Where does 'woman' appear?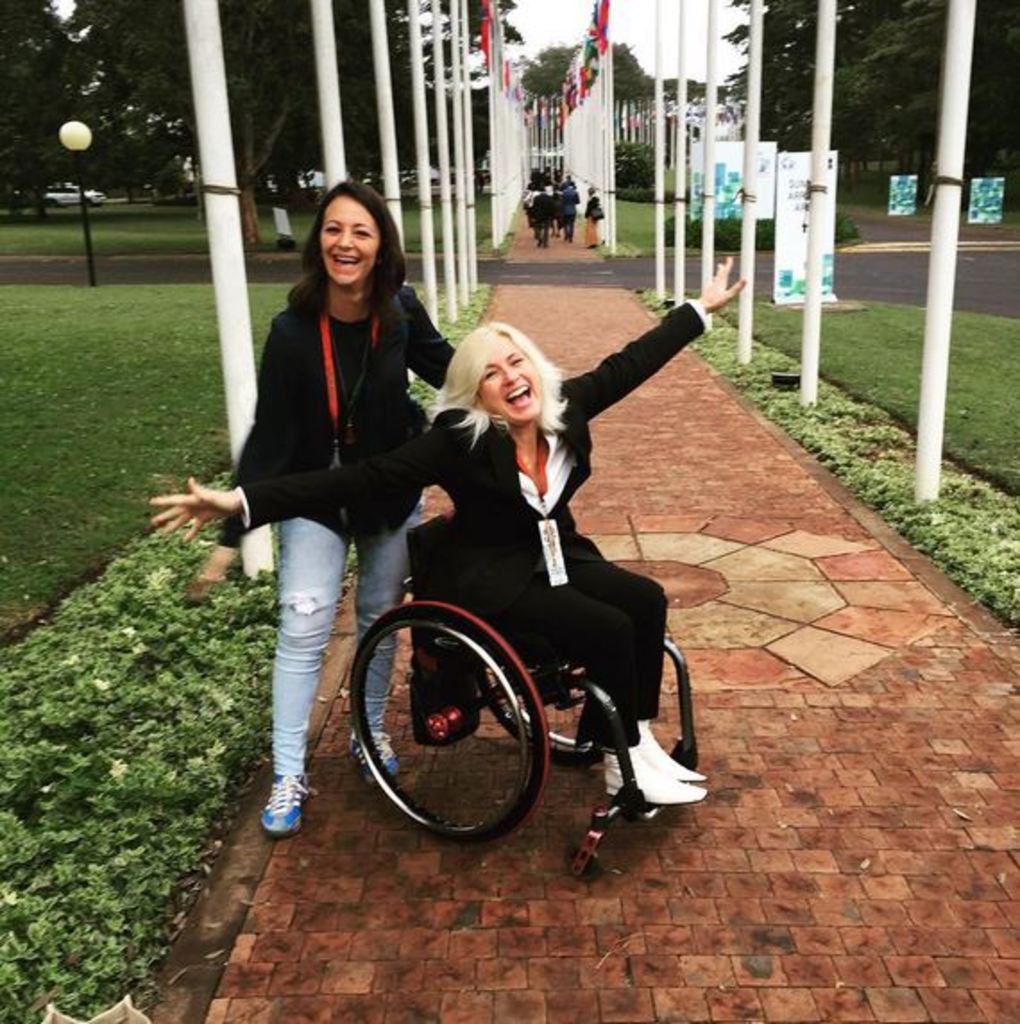
Appears at <box>145,254,750,798</box>.
